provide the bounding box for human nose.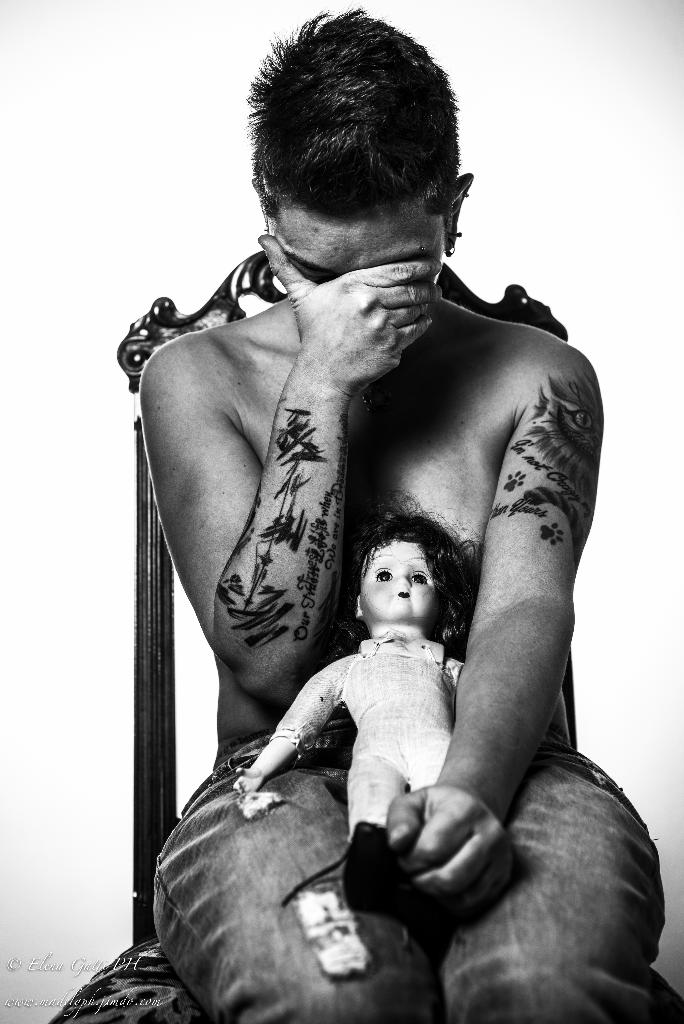
392:573:411:589.
